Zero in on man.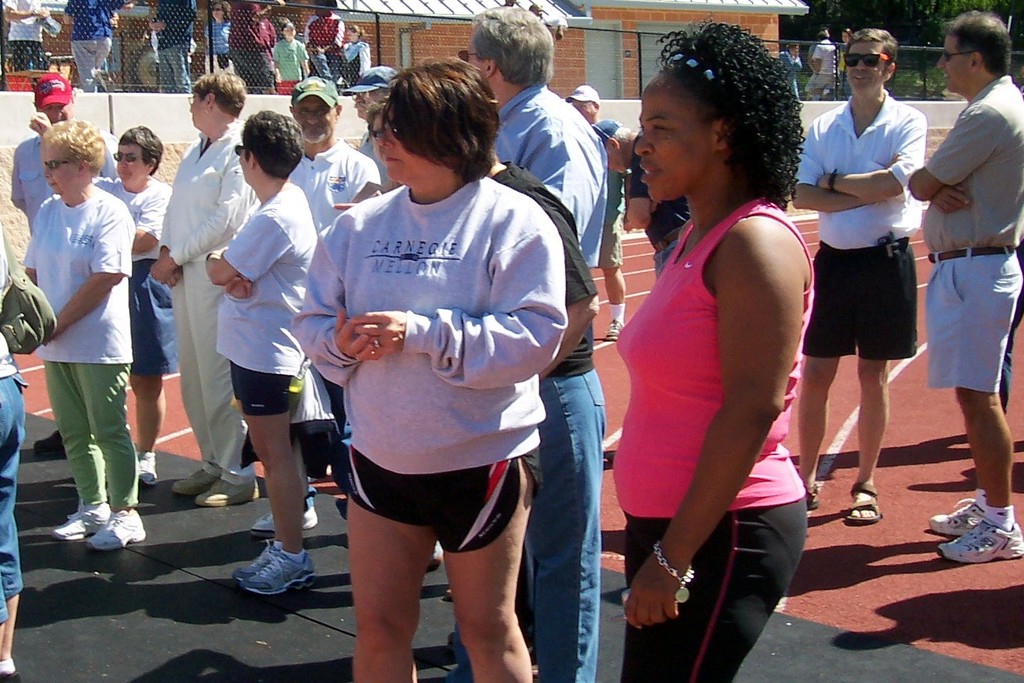
Zeroed in: 304, 0, 344, 94.
